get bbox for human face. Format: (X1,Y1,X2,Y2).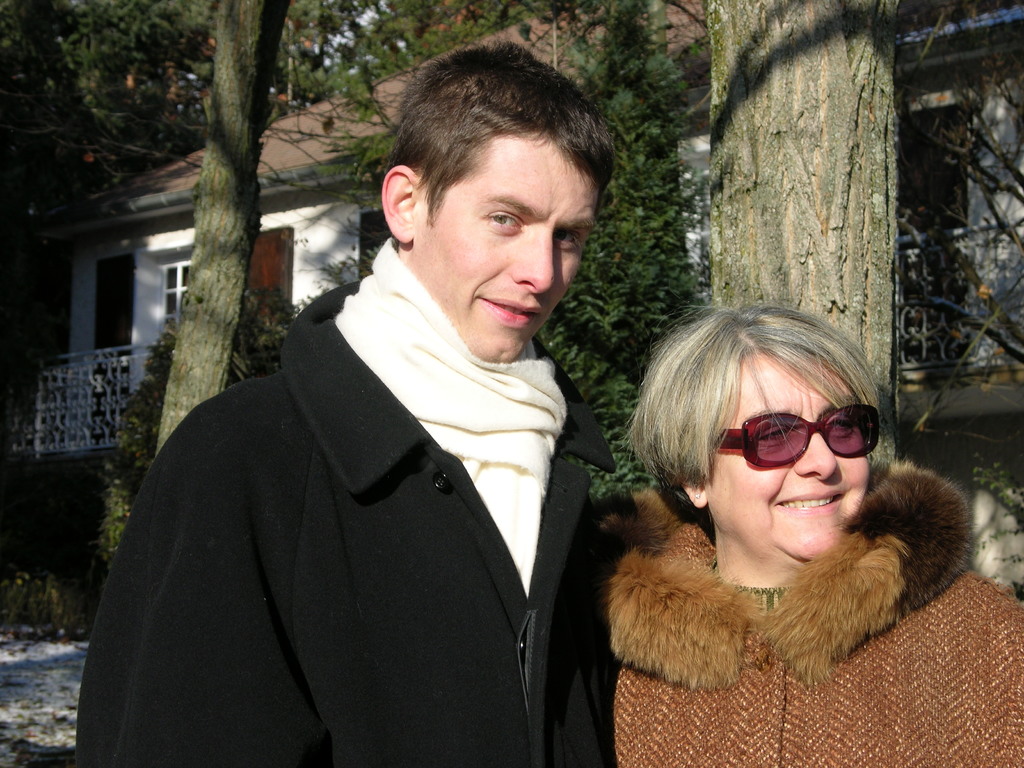
(710,353,869,564).
